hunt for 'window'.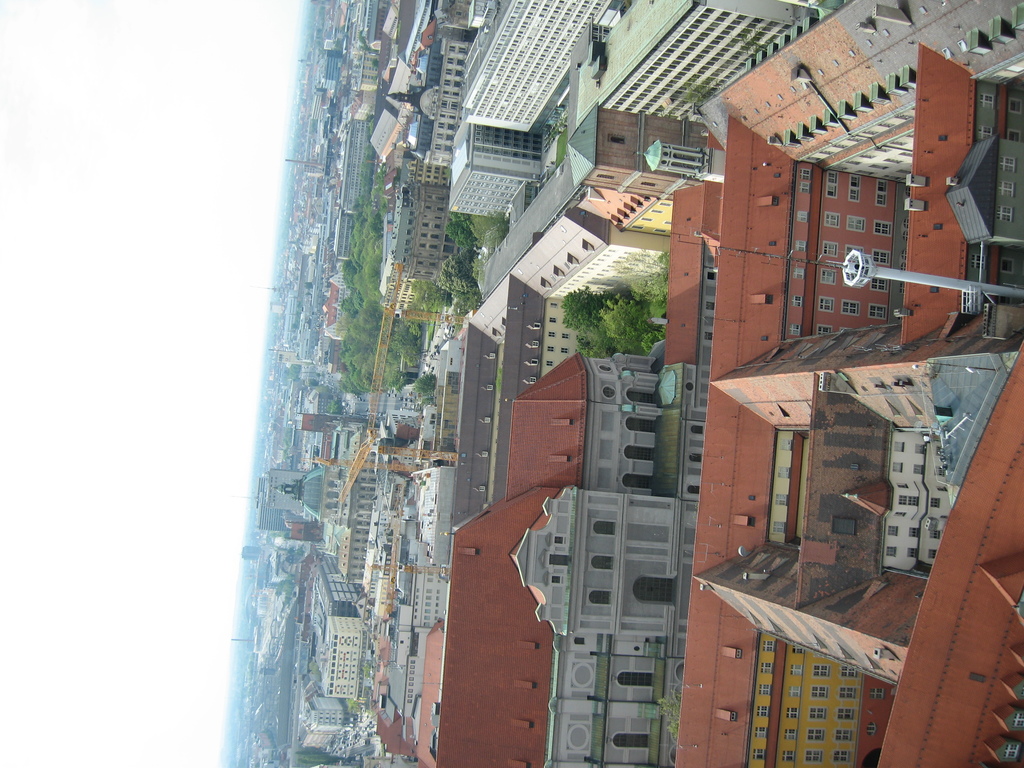
Hunted down at {"left": 772, "top": 496, "right": 789, "bottom": 506}.
